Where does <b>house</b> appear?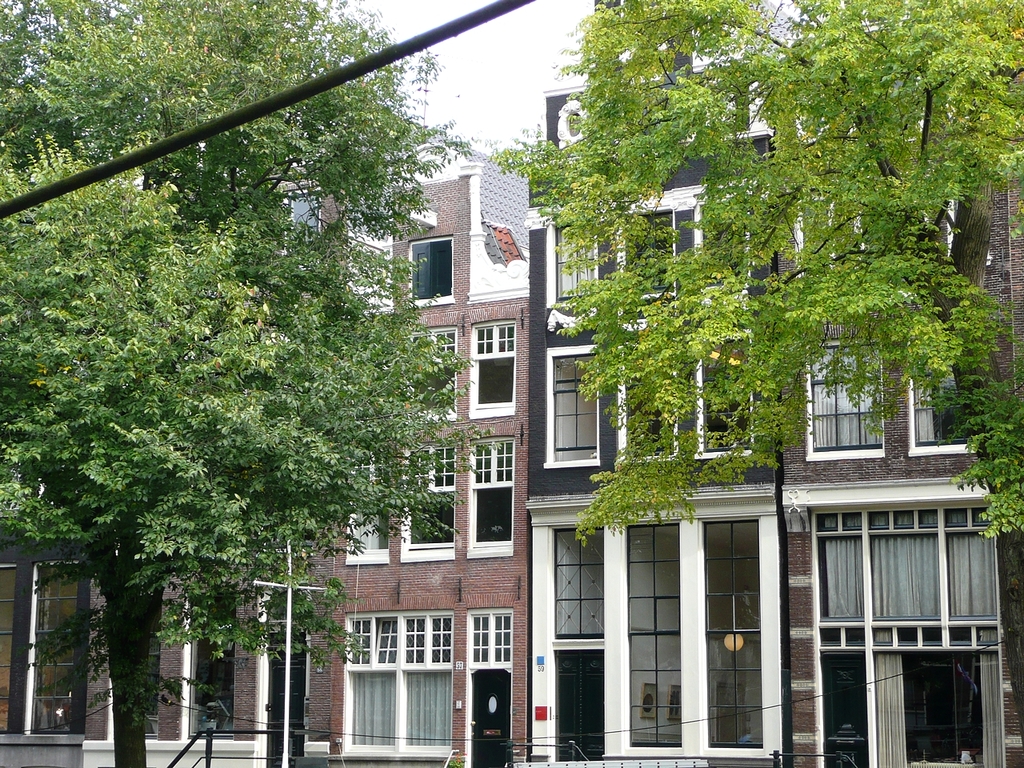
Appears at bbox=[6, 514, 87, 767].
